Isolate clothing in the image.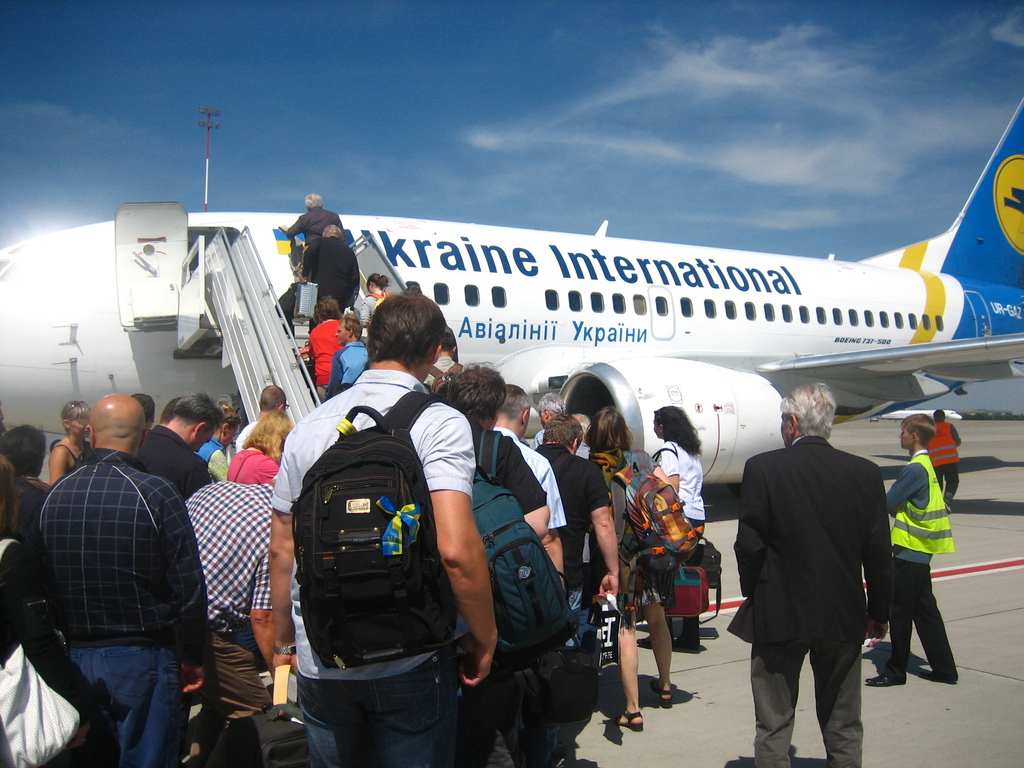
Isolated region: bbox(880, 450, 959, 678).
